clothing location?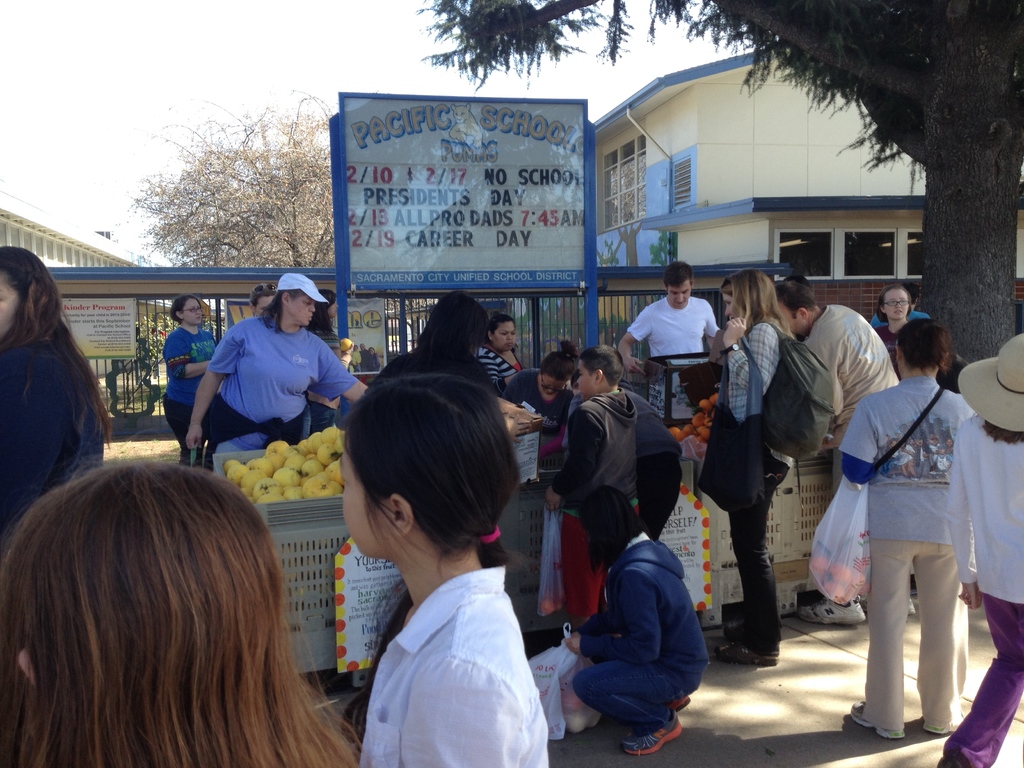
832 375 1002 745
